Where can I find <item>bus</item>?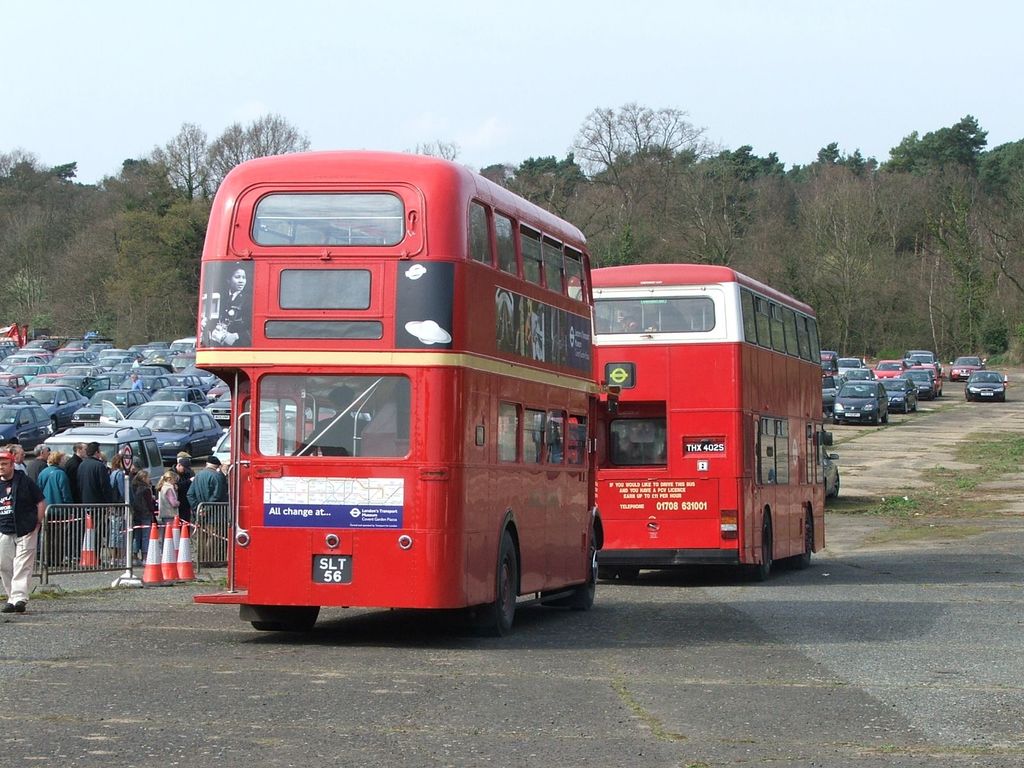
You can find it at (left=568, top=260, right=837, bottom=583).
